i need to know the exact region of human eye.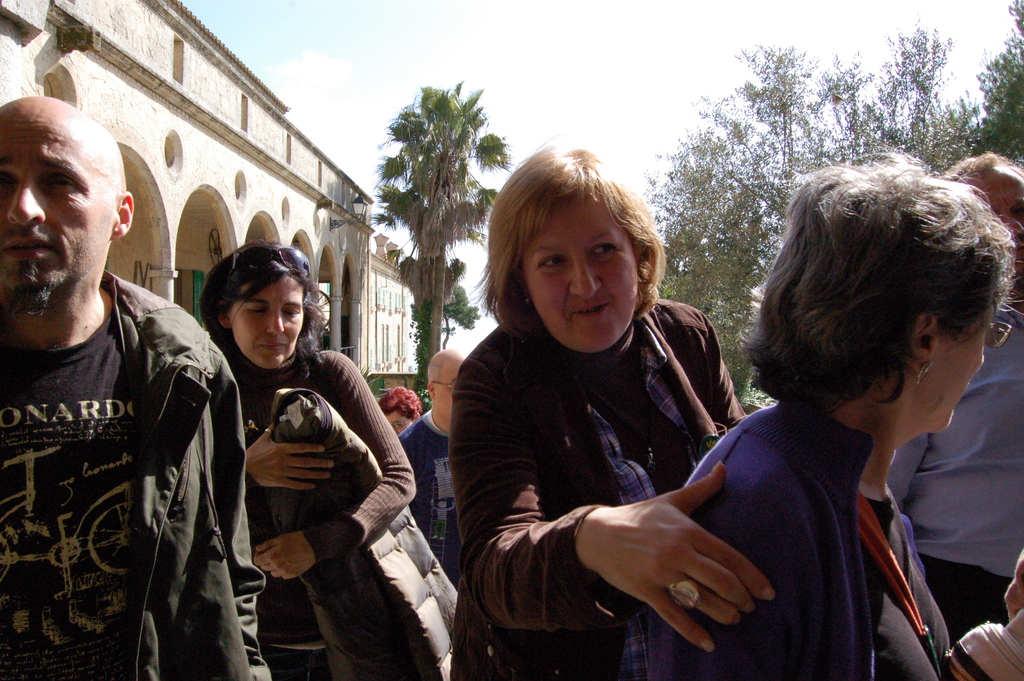
Region: (left=588, top=240, right=620, bottom=262).
